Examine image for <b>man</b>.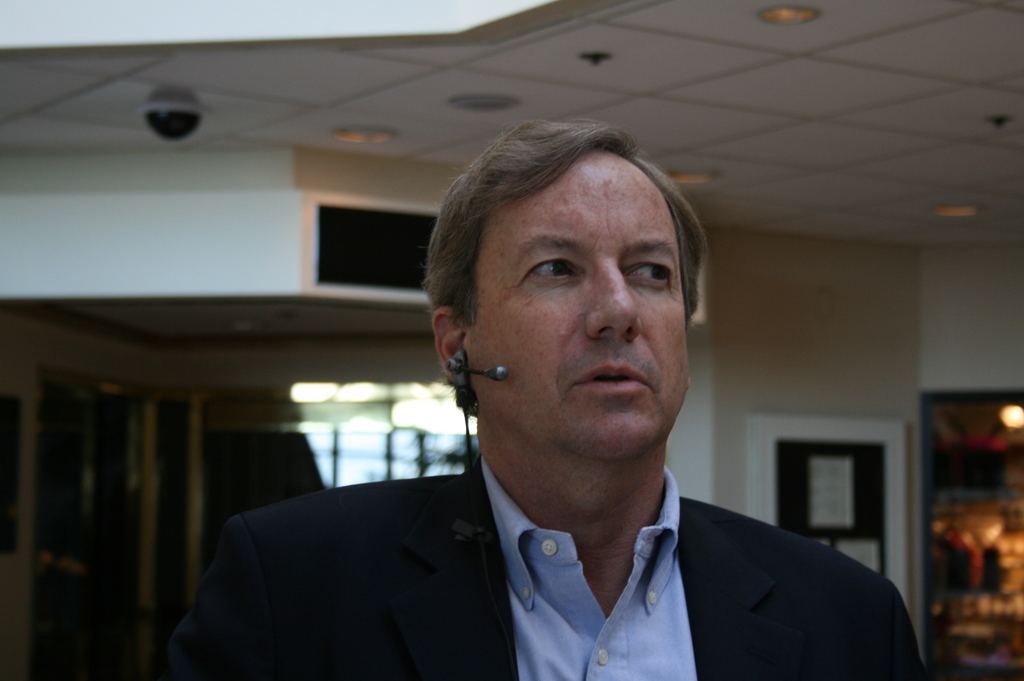
Examination result: pyautogui.locateOnScreen(161, 115, 930, 680).
